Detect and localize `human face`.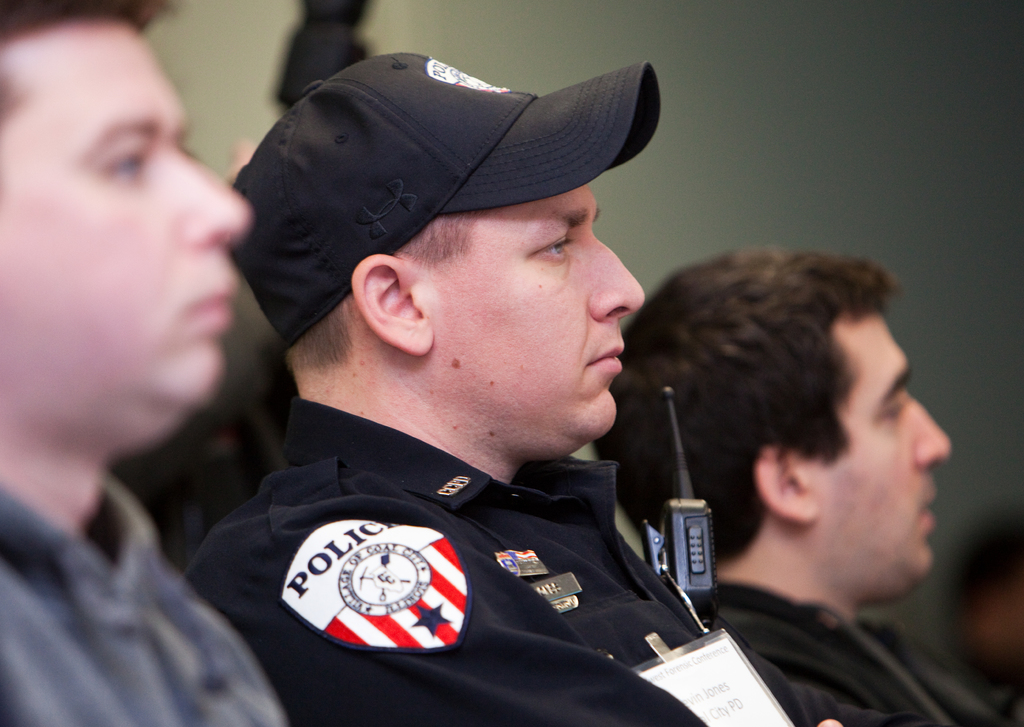
Localized at l=0, t=17, r=252, b=413.
